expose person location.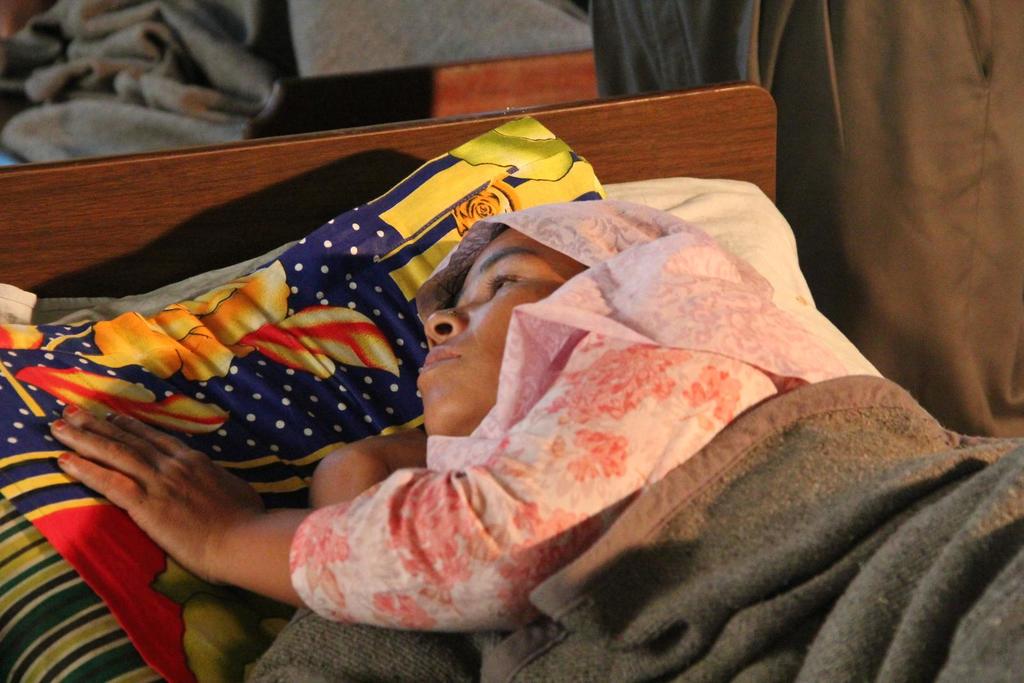
Exposed at (78,117,950,676).
